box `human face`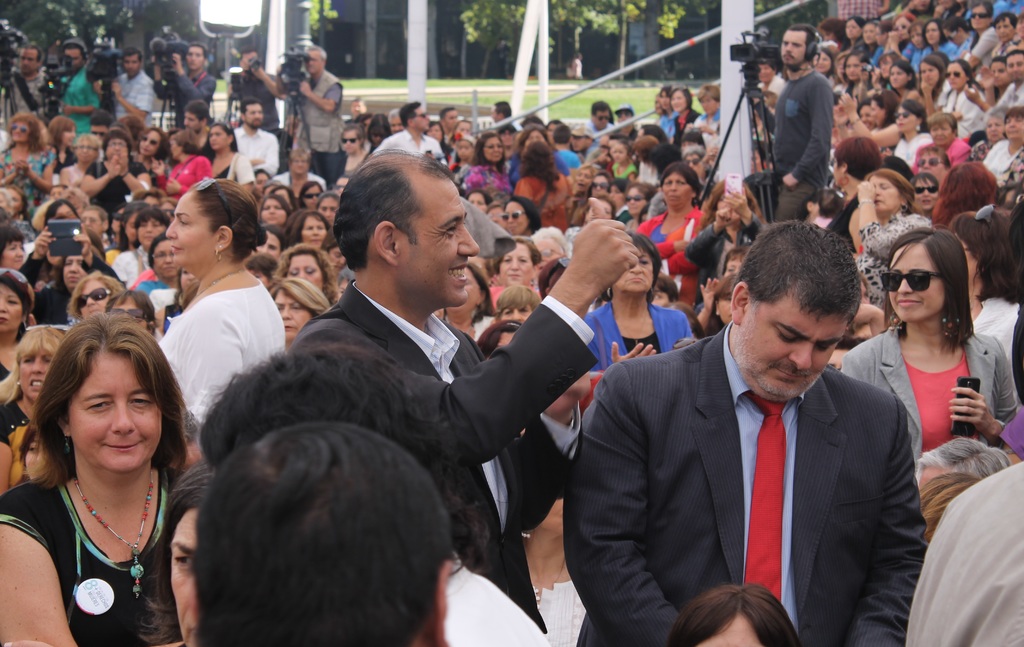
<bbox>500, 241, 534, 284</bbox>
